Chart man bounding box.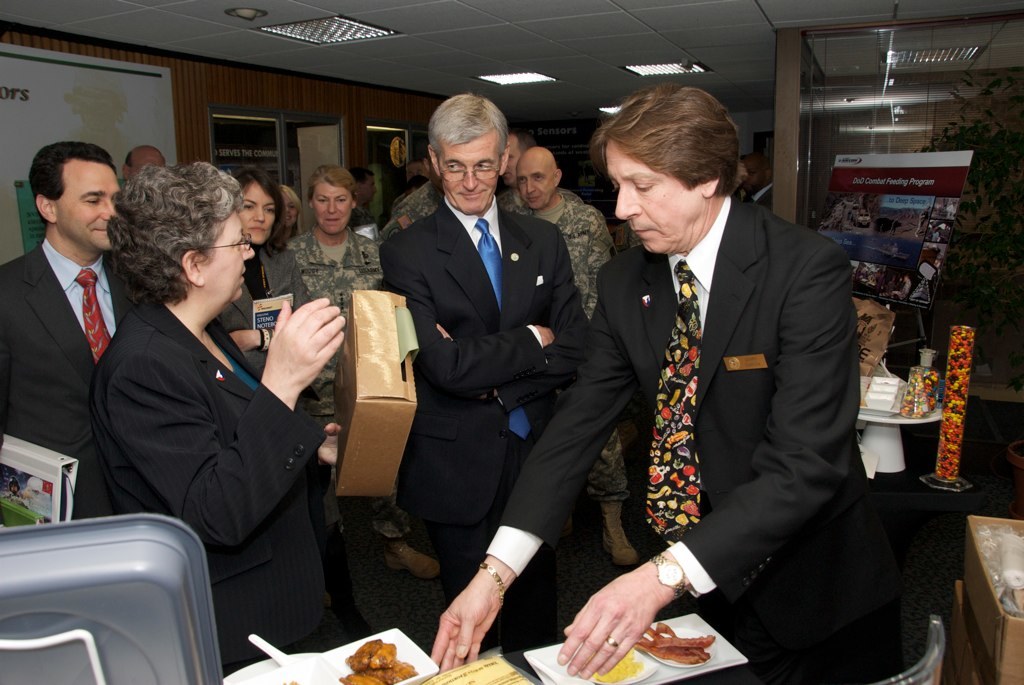
Charted: <region>376, 91, 614, 655</region>.
